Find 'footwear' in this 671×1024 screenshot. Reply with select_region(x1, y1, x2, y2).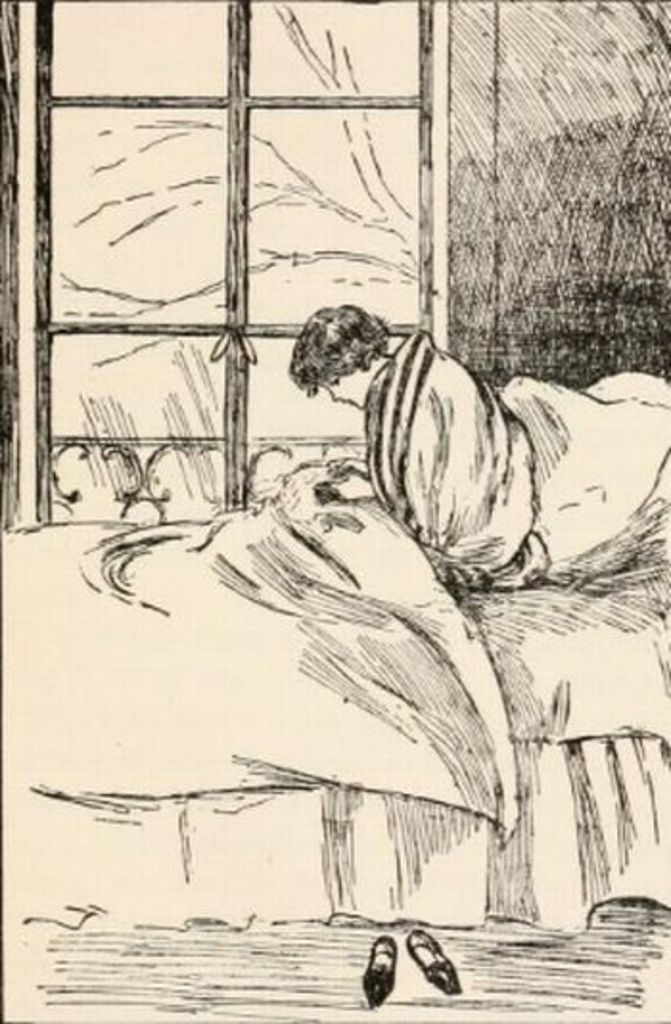
select_region(397, 917, 470, 1005).
